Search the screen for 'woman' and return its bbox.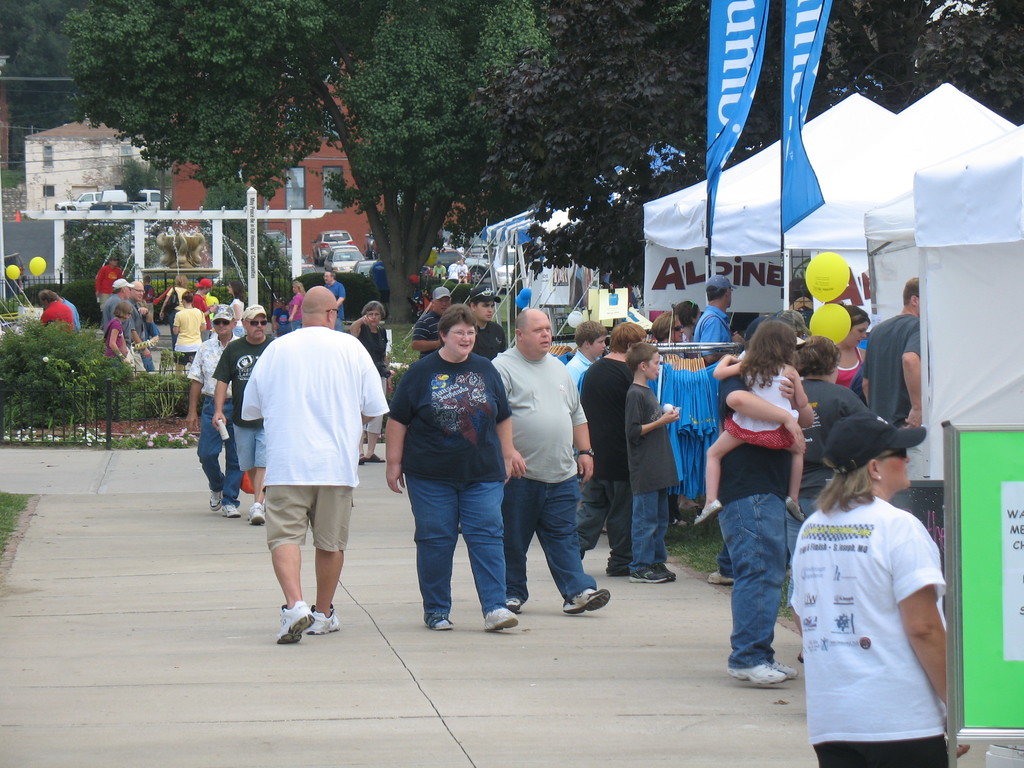
Found: x1=157 y1=274 x2=196 y2=318.
